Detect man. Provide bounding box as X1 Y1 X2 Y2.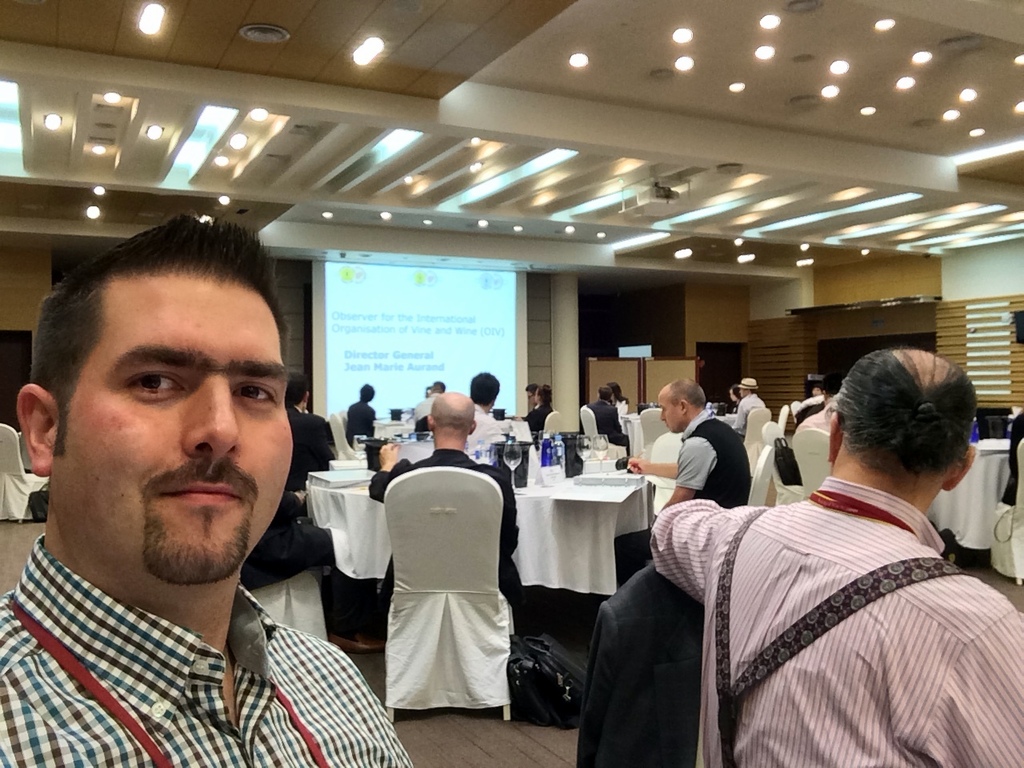
0 213 418 767.
